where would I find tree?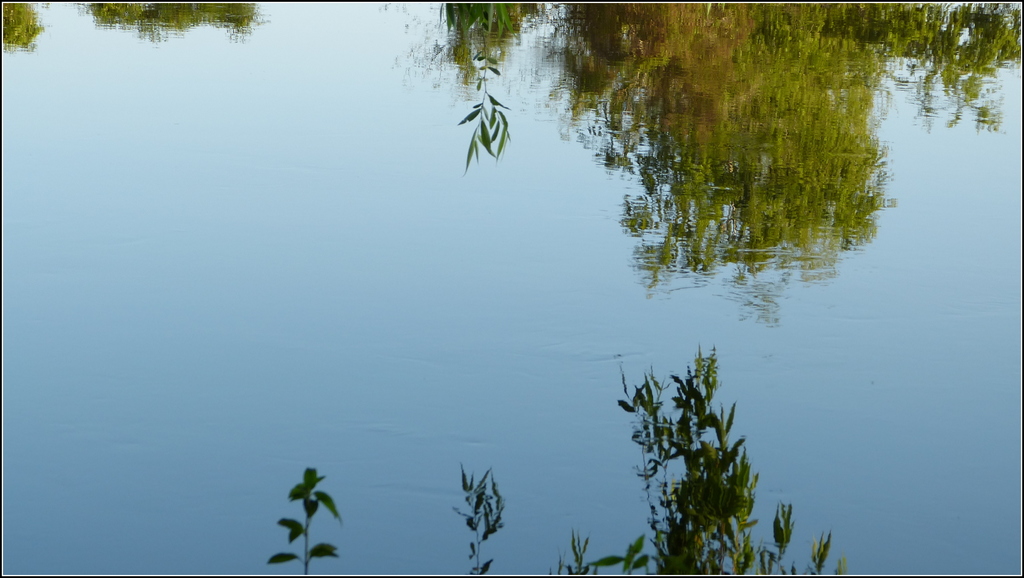
At 533, 1, 1022, 275.
